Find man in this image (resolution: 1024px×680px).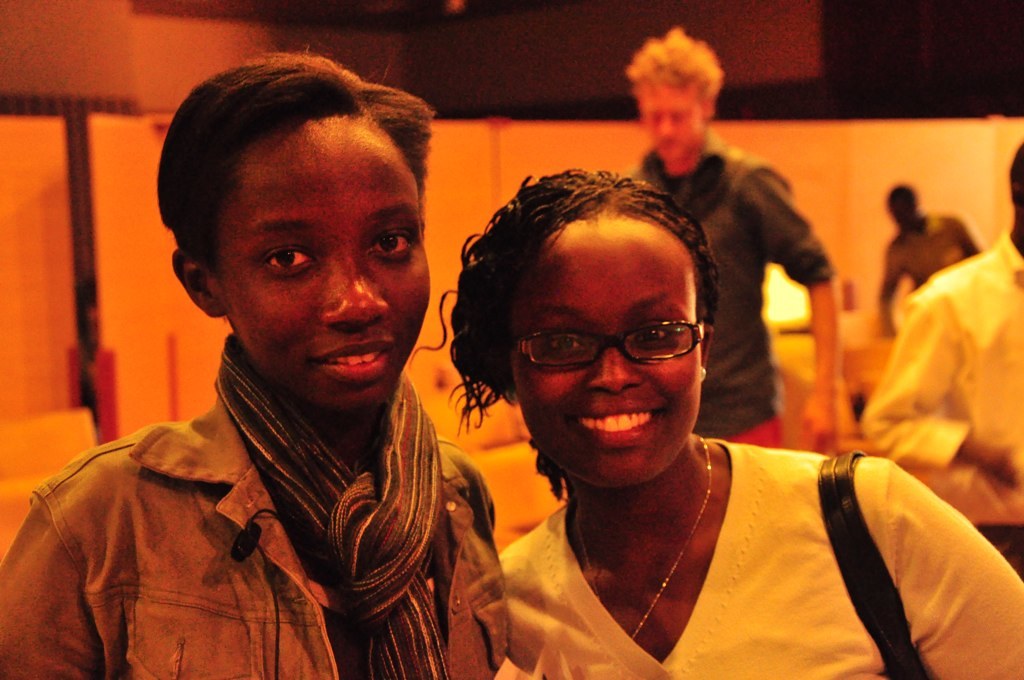
(27, 54, 543, 667).
